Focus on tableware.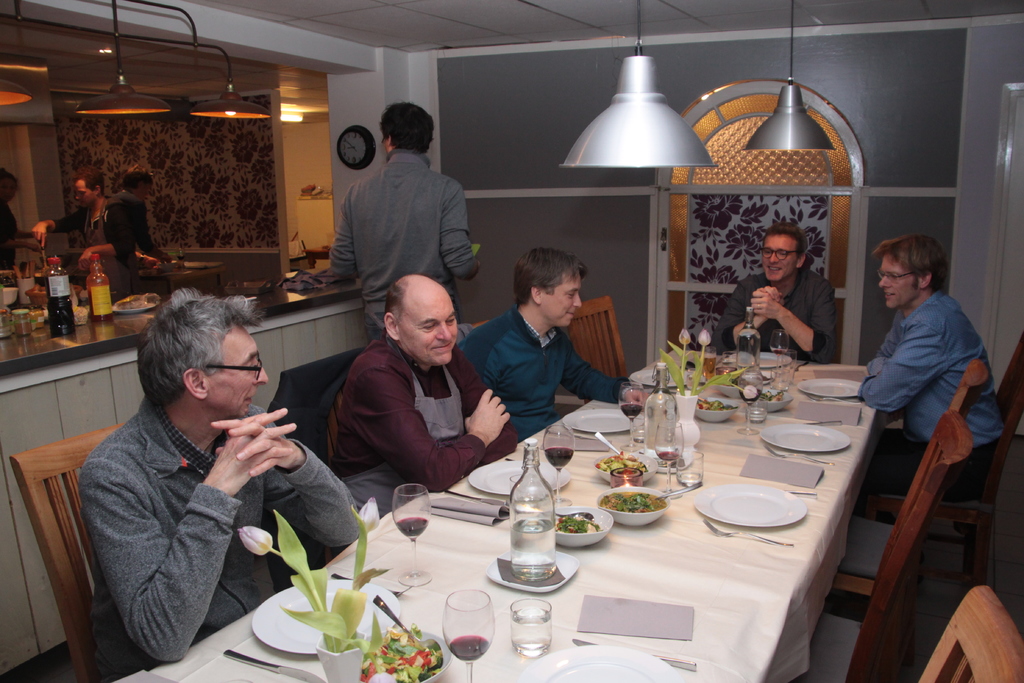
Focused at [left=327, top=573, right=415, bottom=600].
